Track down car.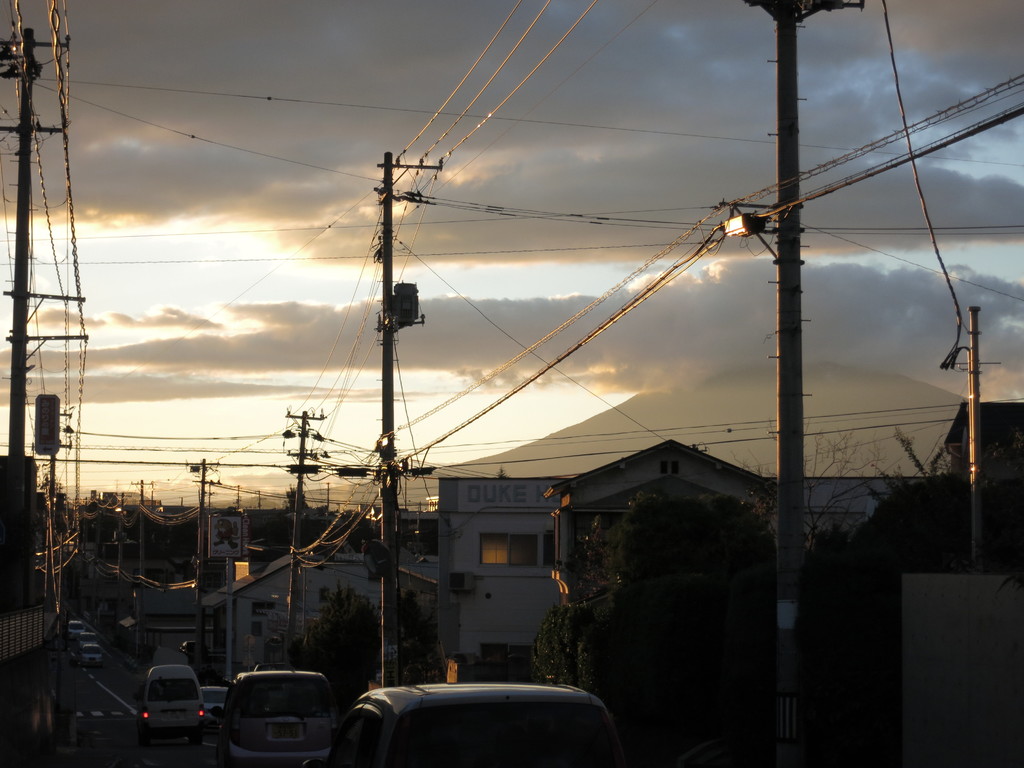
Tracked to left=333, top=675, right=619, bottom=767.
